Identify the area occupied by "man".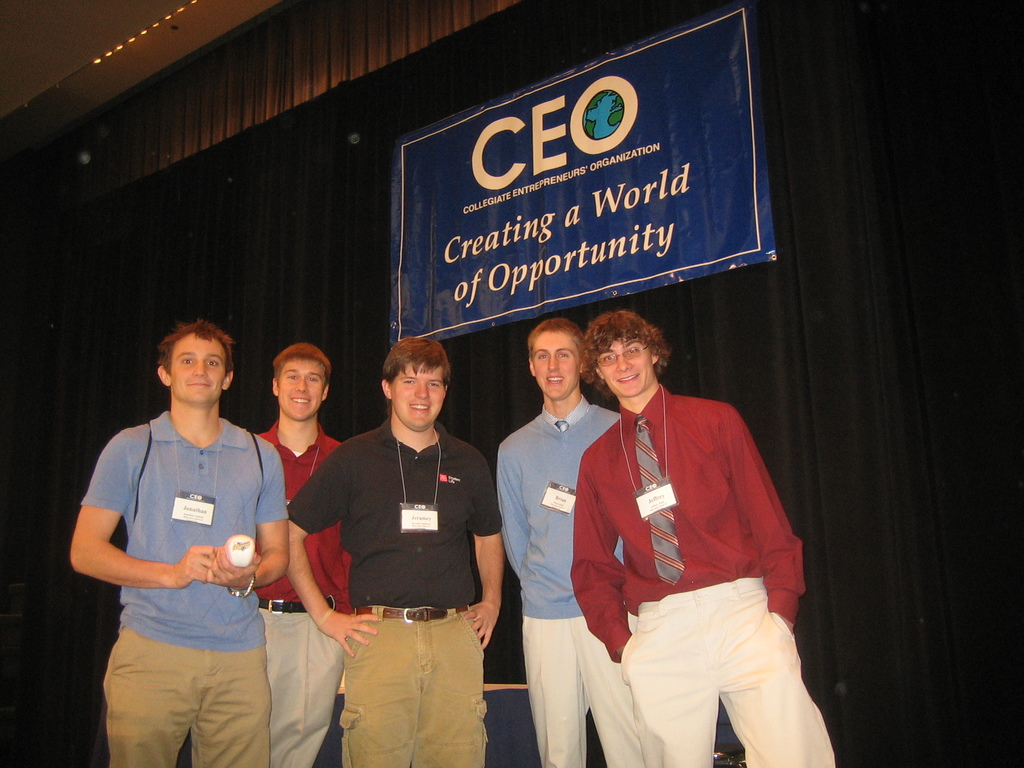
Area: bbox=(578, 310, 836, 767).
